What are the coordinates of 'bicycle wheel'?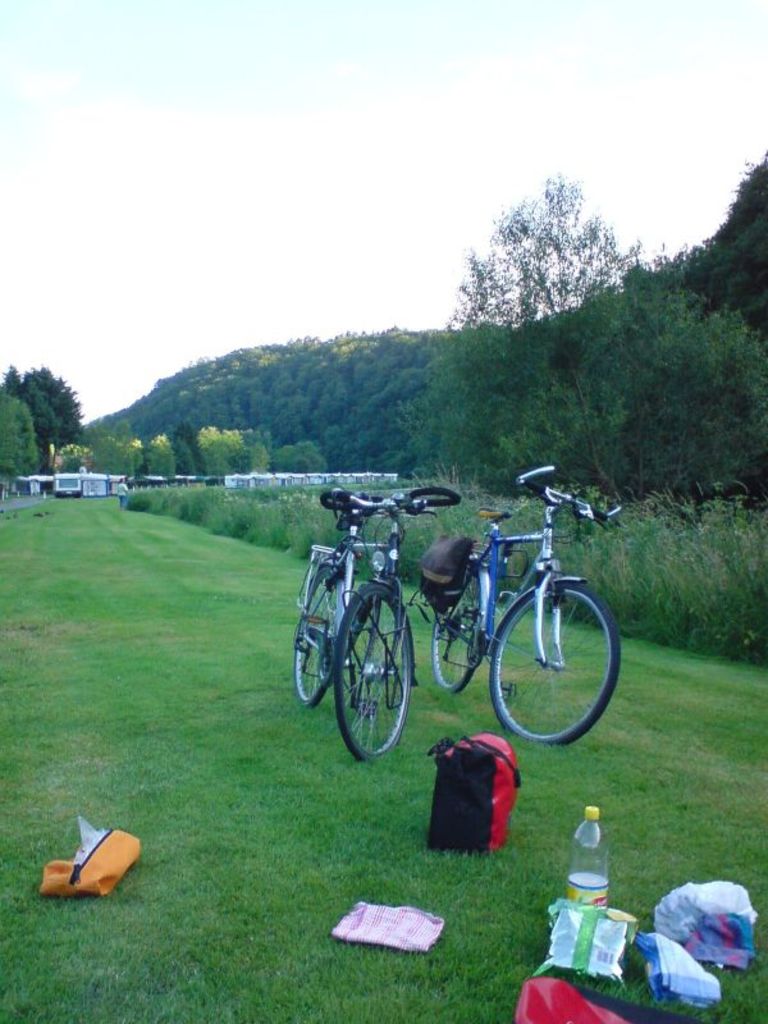
left=488, top=572, right=616, bottom=751.
